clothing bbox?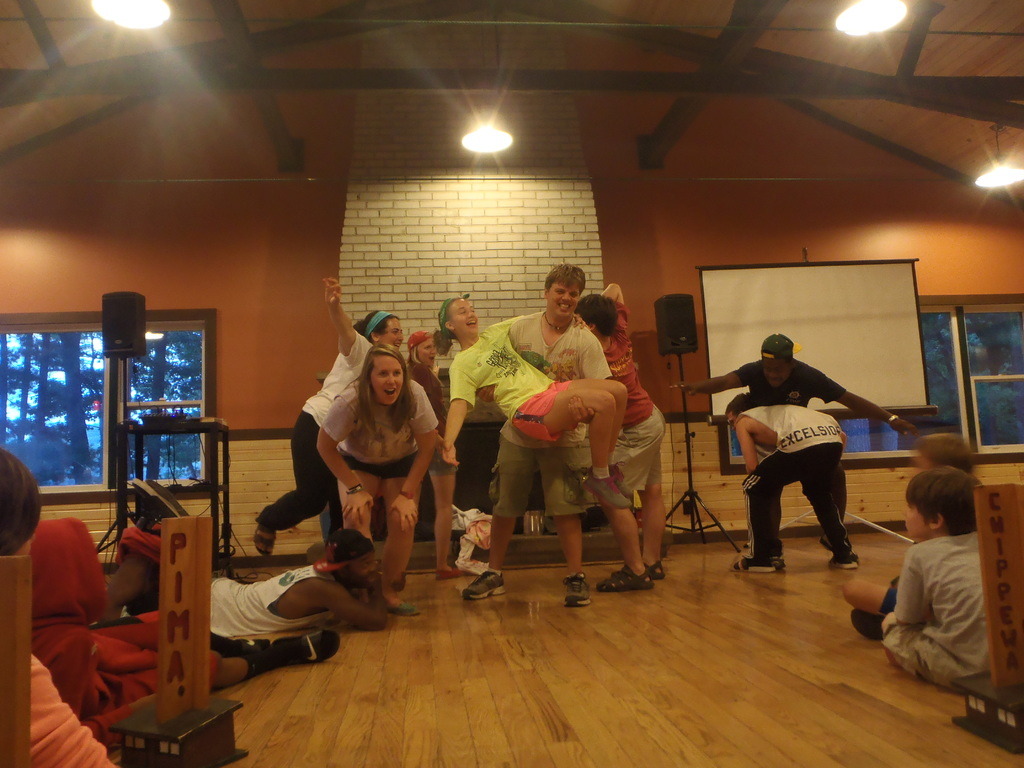
26:656:116:767
